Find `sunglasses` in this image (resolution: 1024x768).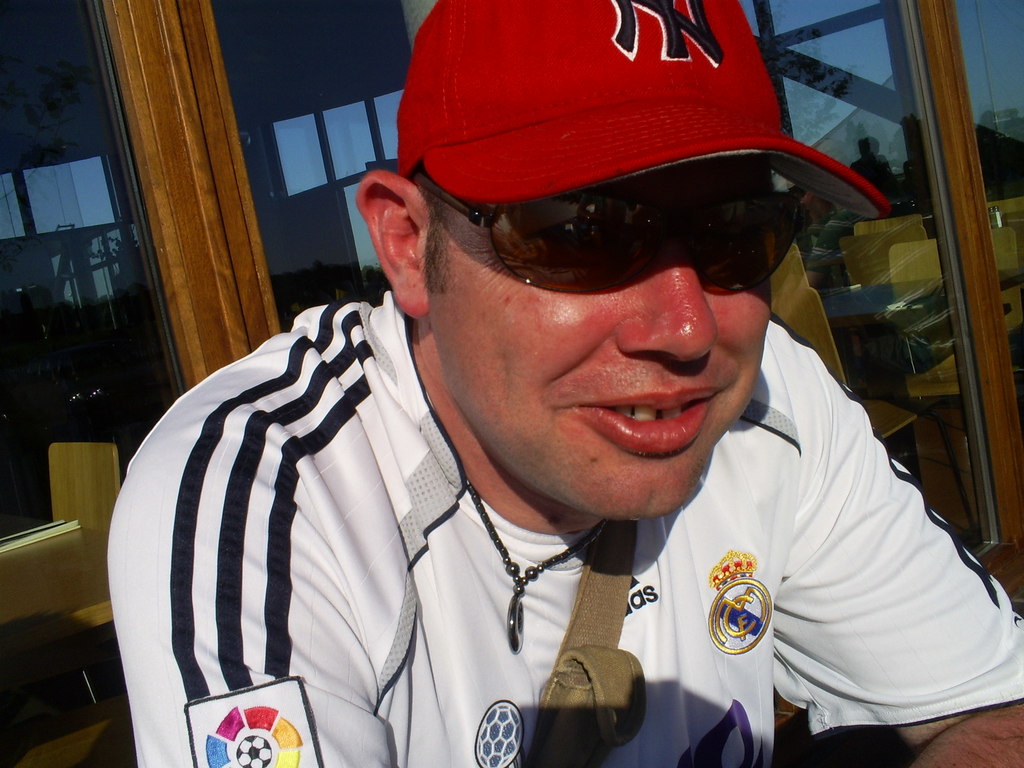
left=406, top=172, right=804, bottom=296.
